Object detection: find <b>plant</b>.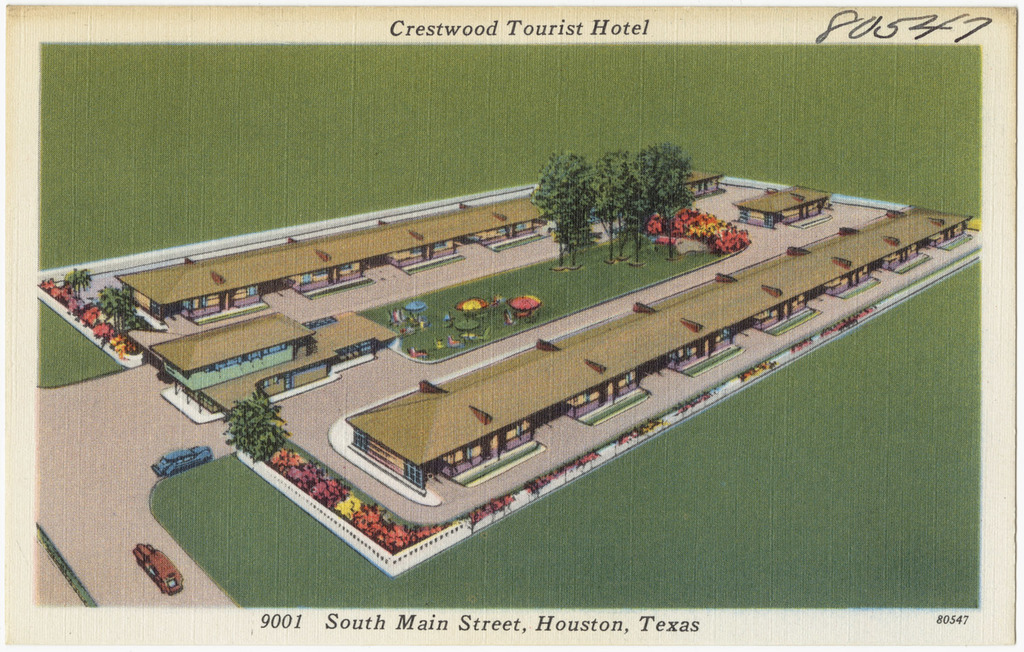
204:395:289:476.
